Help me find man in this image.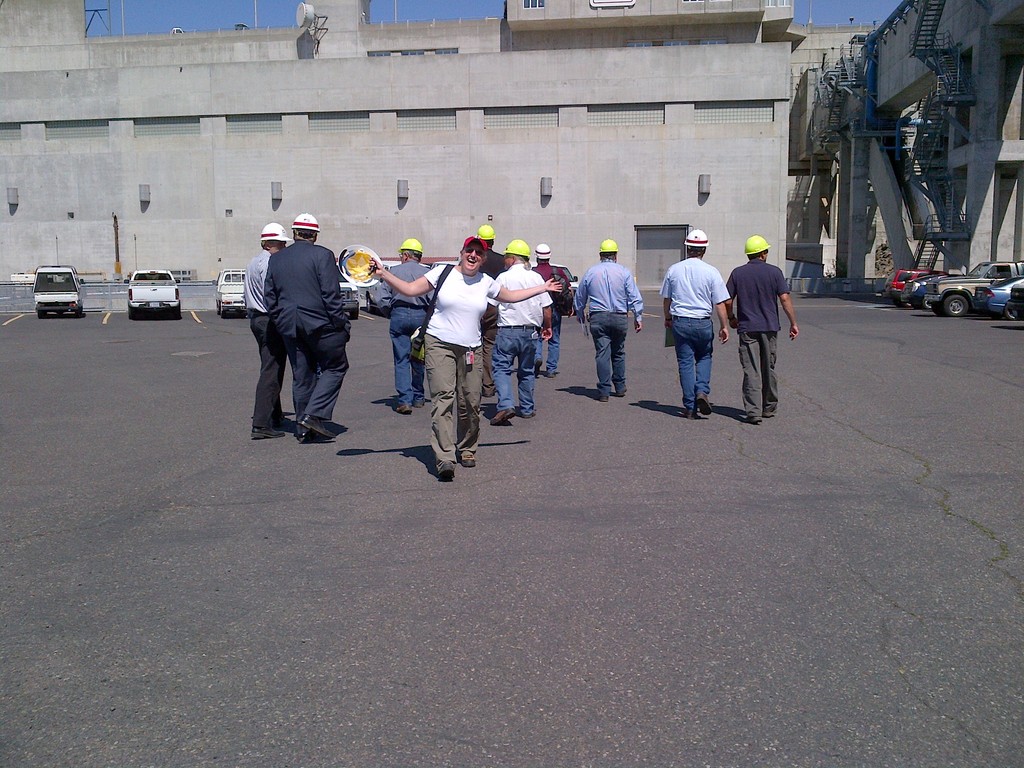
Found it: 578,243,649,399.
